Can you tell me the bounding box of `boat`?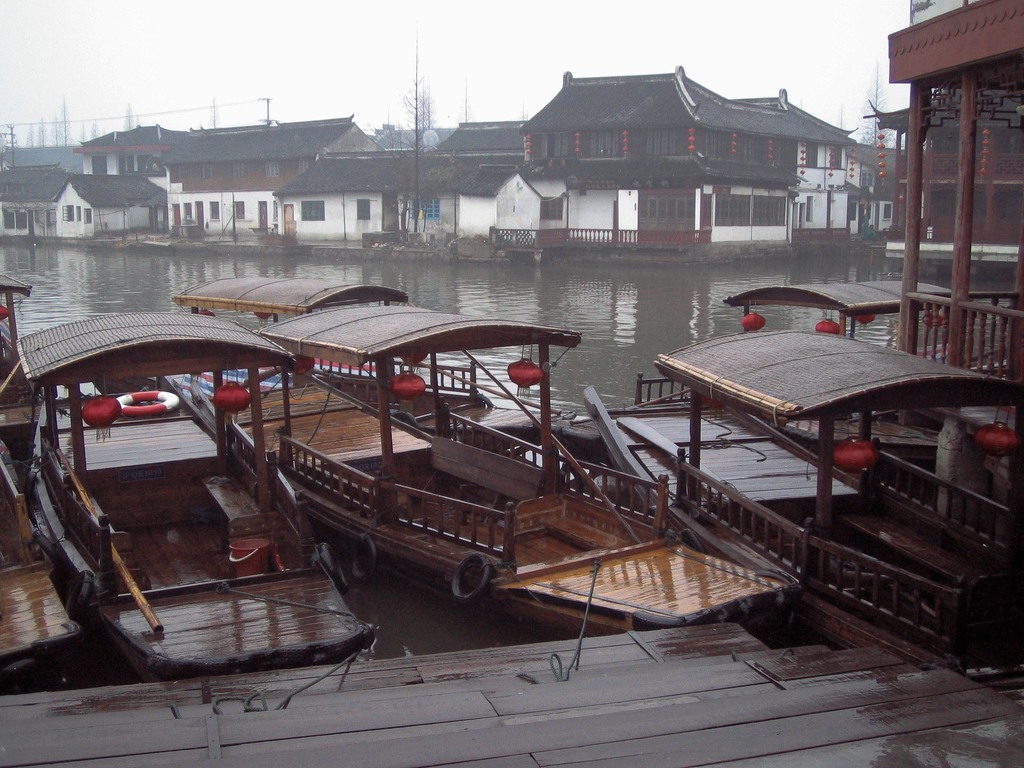
561, 332, 1023, 689.
